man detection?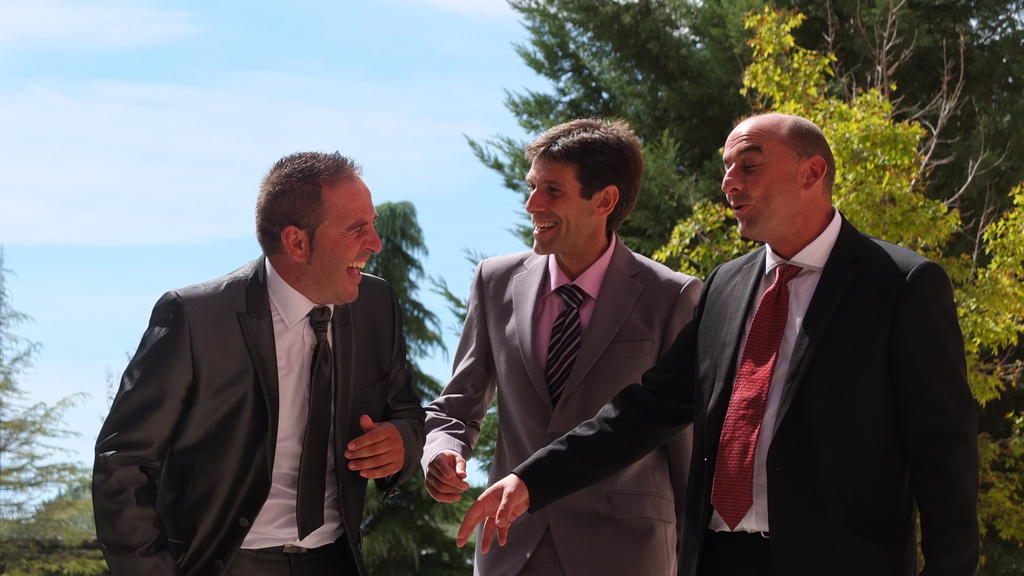
bbox=[452, 111, 979, 575]
